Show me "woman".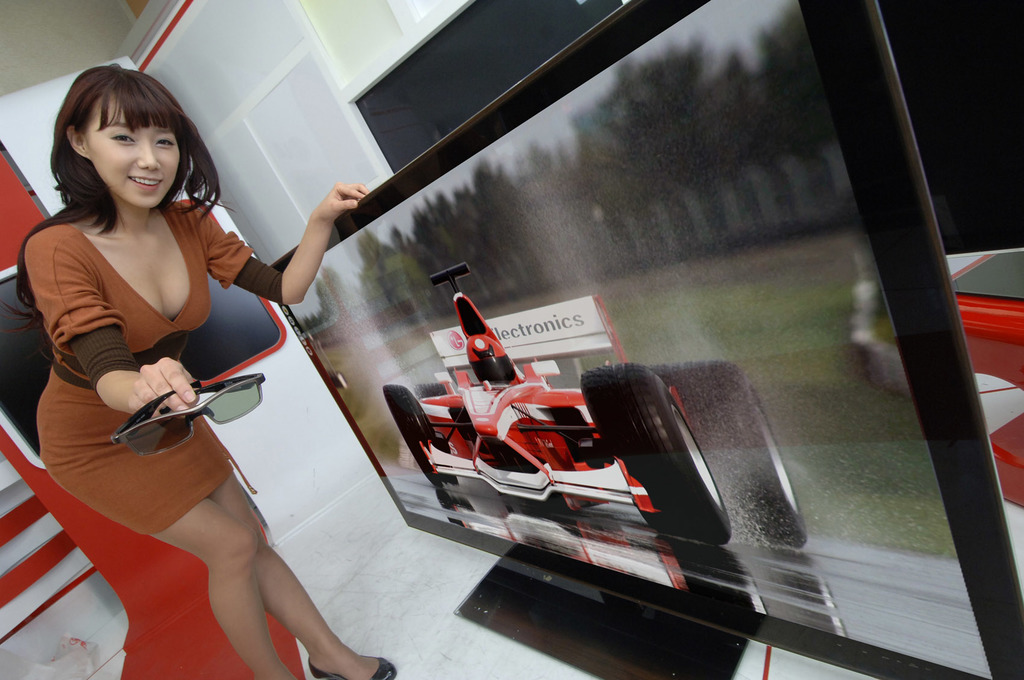
"woman" is here: crop(15, 69, 391, 668).
